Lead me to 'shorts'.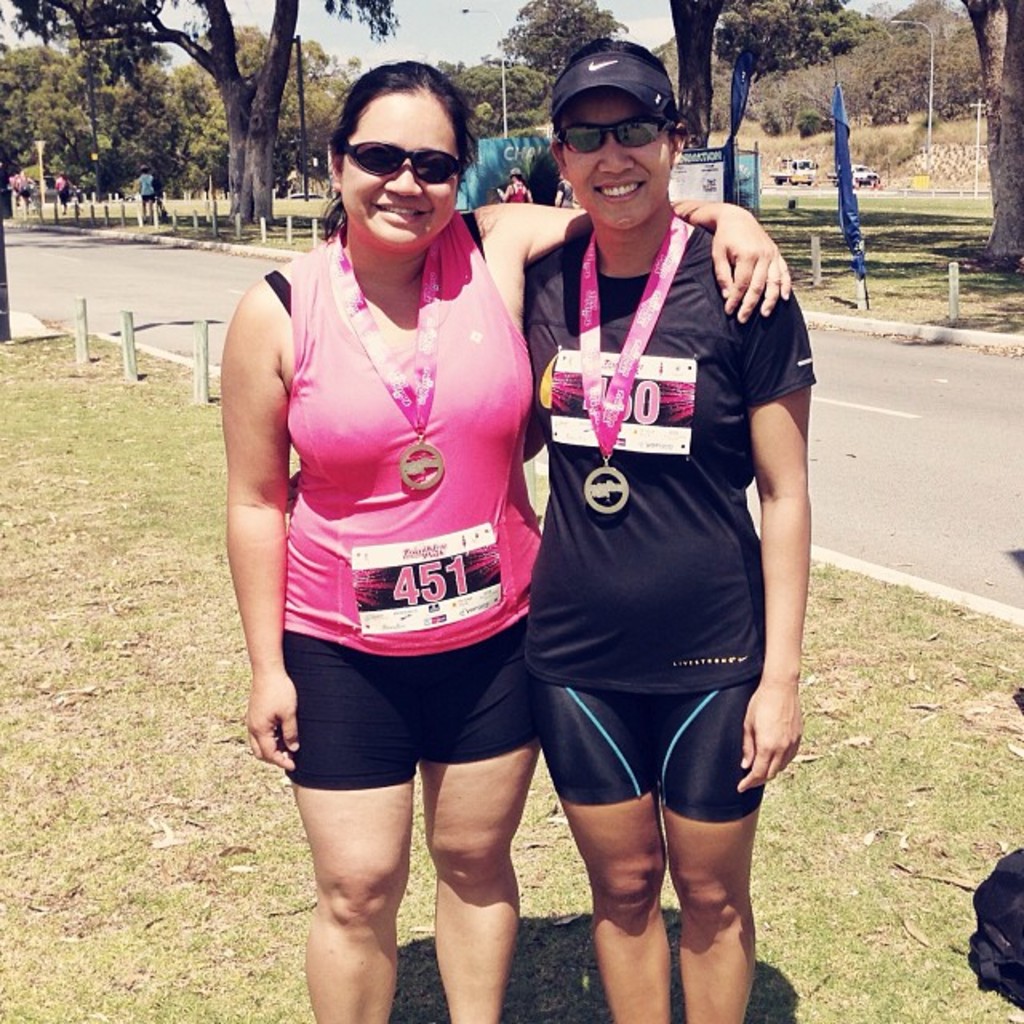
Lead to (x1=541, y1=685, x2=768, y2=822).
